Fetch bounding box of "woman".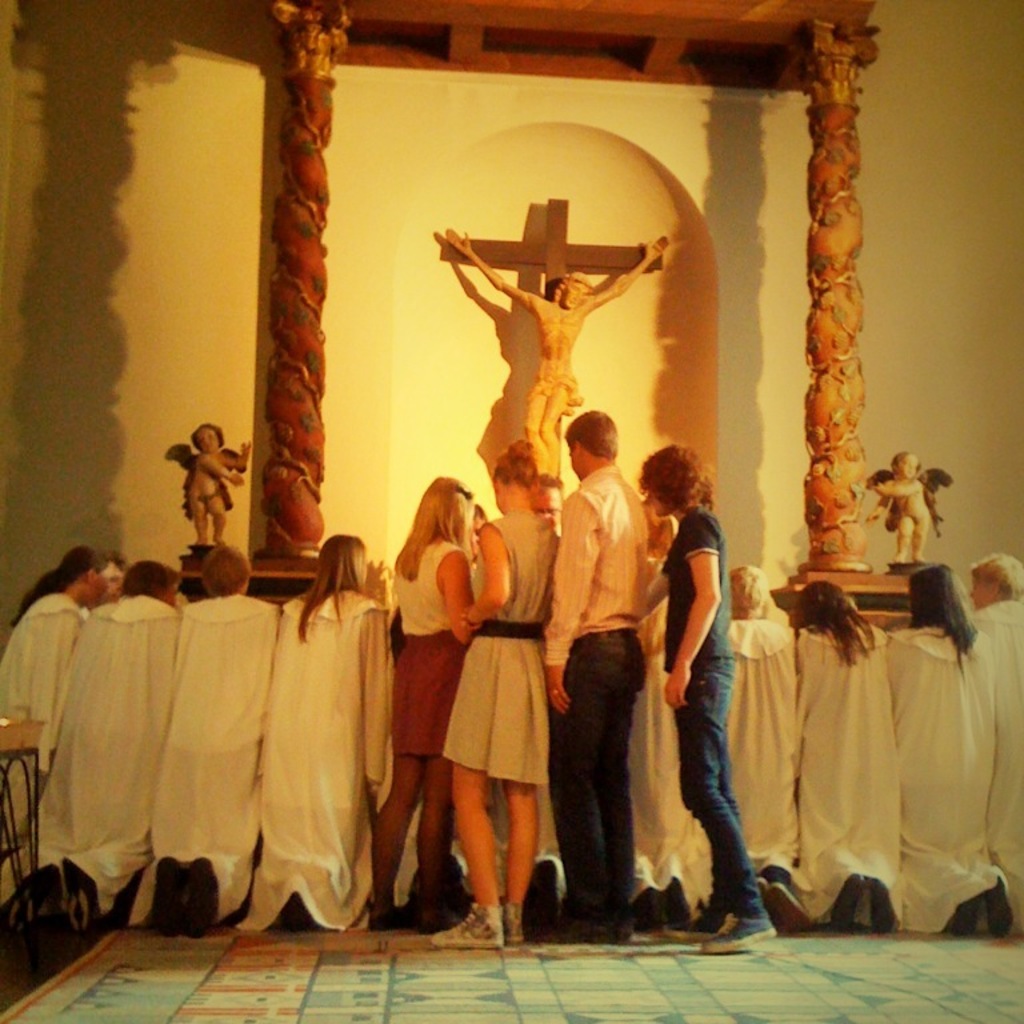
Bbox: l=365, t=475, r=477, b=937.
